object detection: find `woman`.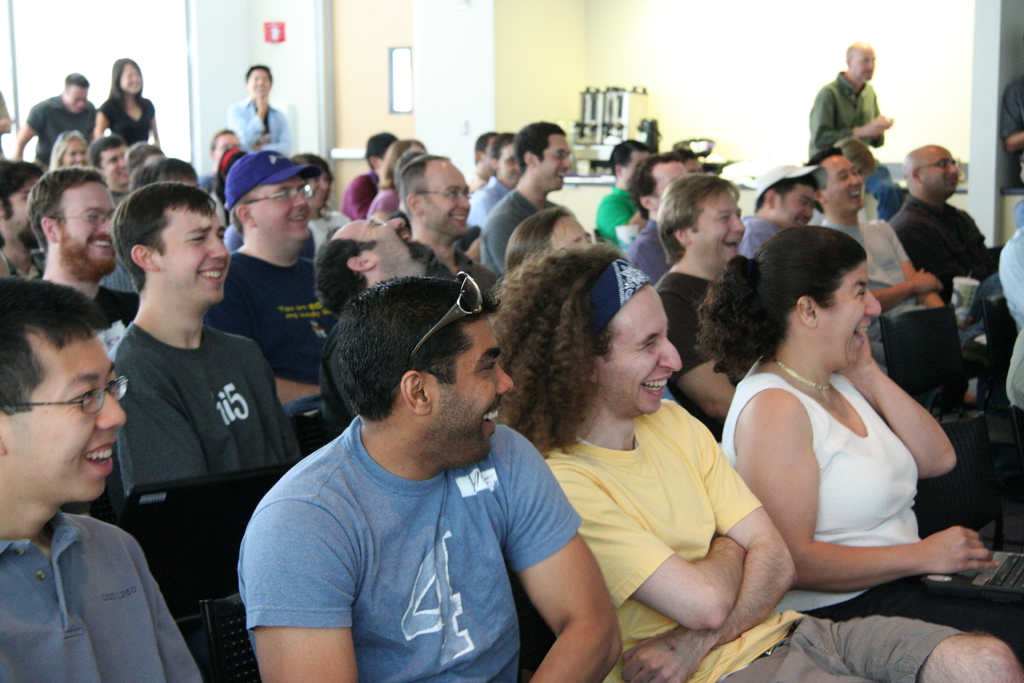
locate(90, 57, 163, 148).
